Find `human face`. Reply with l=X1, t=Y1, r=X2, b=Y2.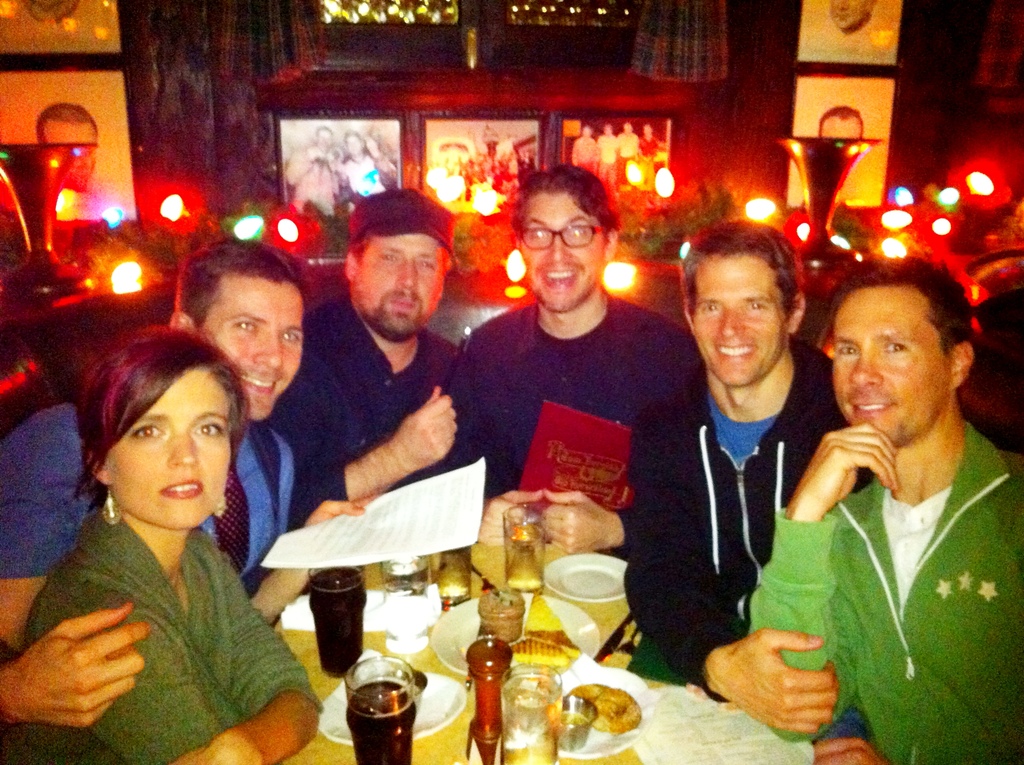
l=693, t=256, r=787, b=385.
